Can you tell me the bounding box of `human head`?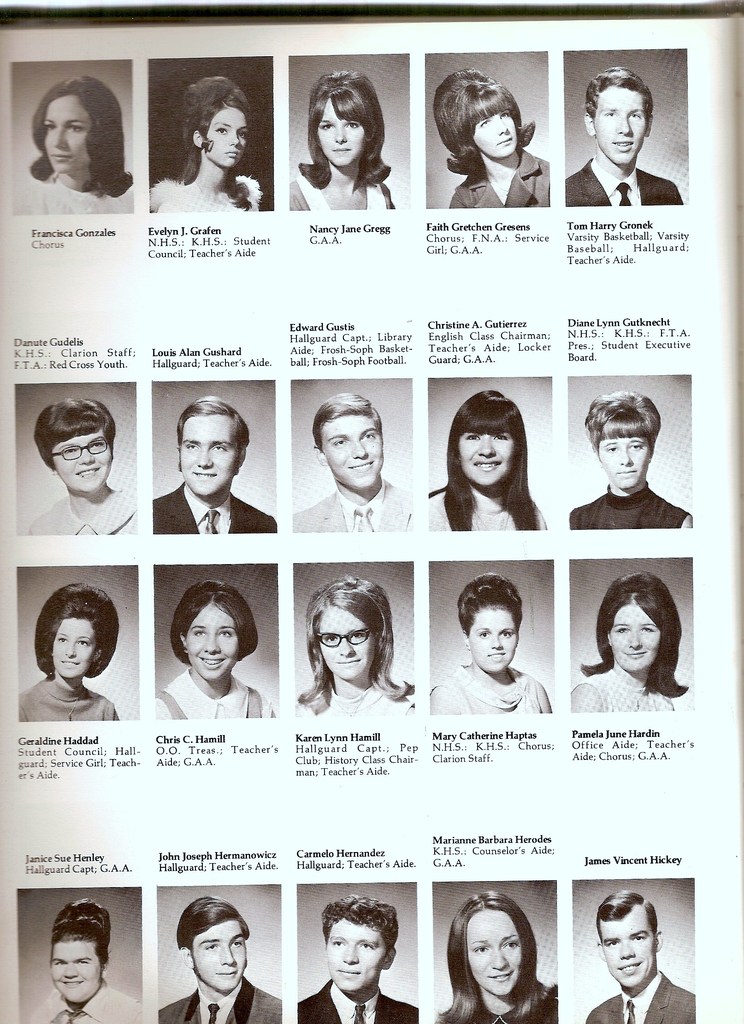
left=31, top=76, right=117, bottom=176.
